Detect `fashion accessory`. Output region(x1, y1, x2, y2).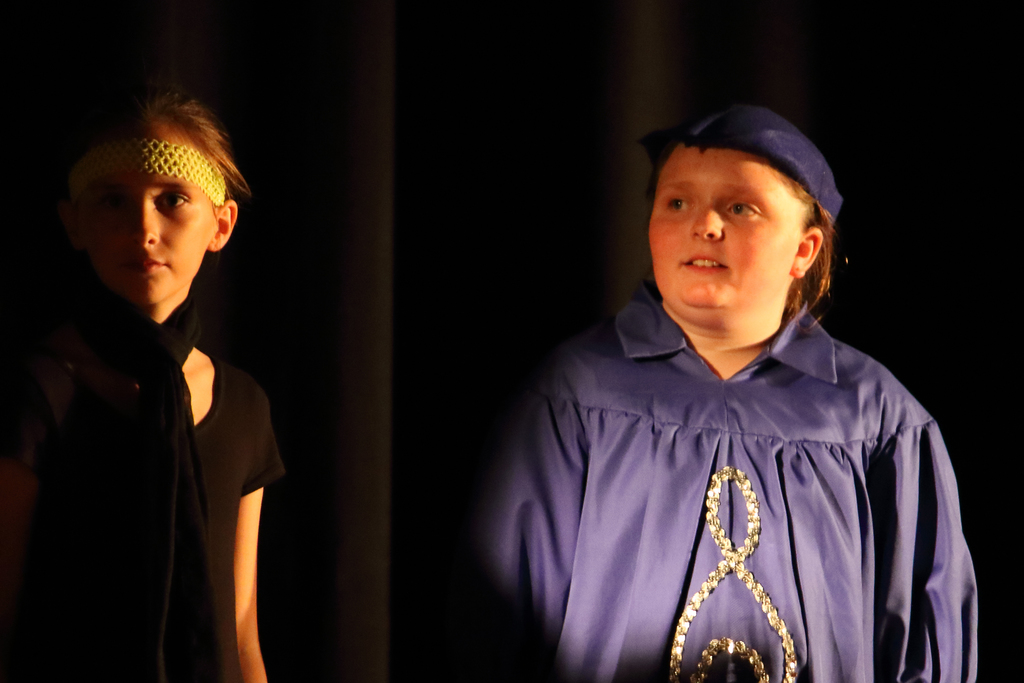
region(665, 465, 806, 682).
